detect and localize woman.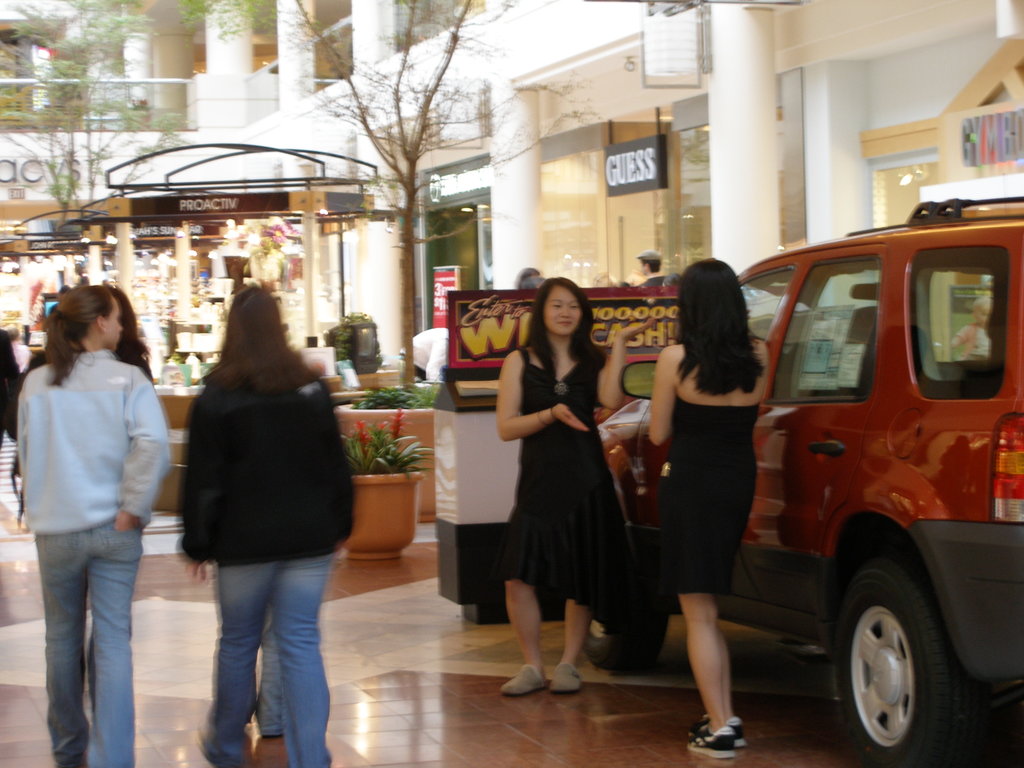
Localized at {"x1": 17, "y1": 278, "x2": 173, "y2": 767}.
